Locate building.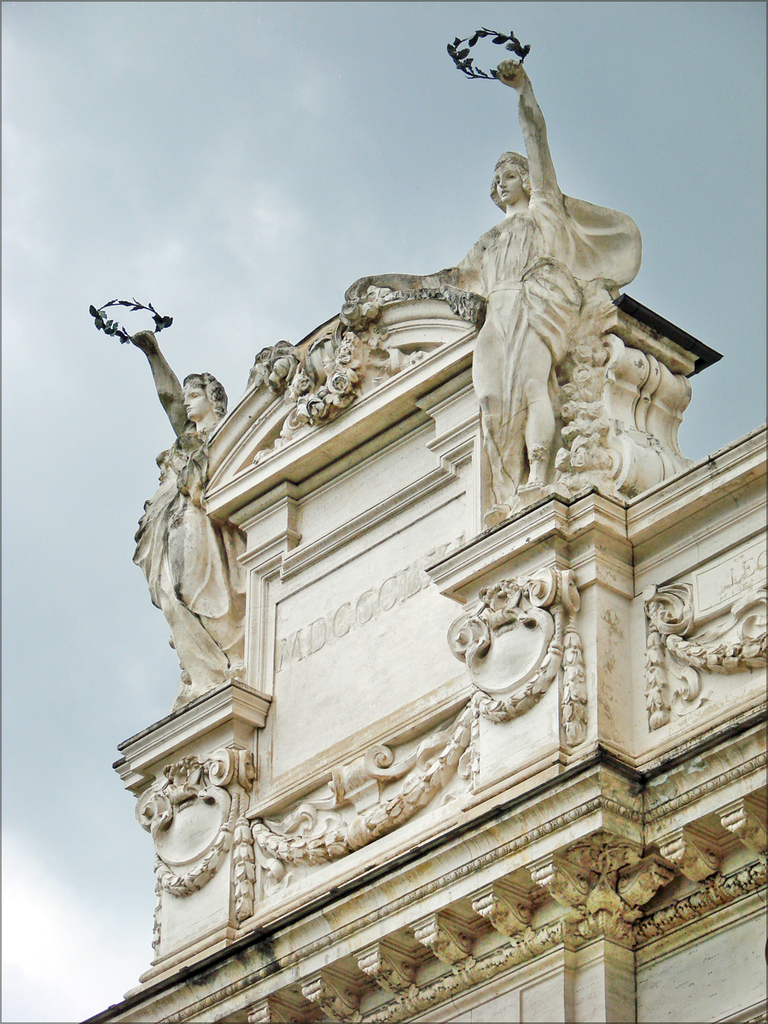
Bounding box: BBox(67, 23, 767, 1023).
